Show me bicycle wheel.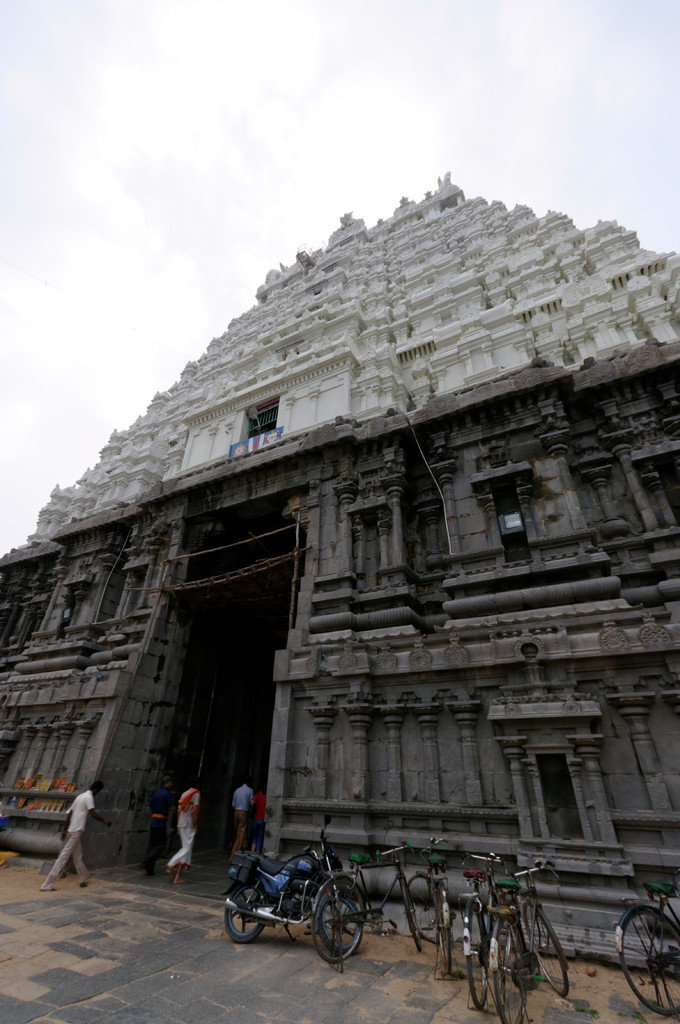
bicycle wheel is here: (619,906,679,1016).
